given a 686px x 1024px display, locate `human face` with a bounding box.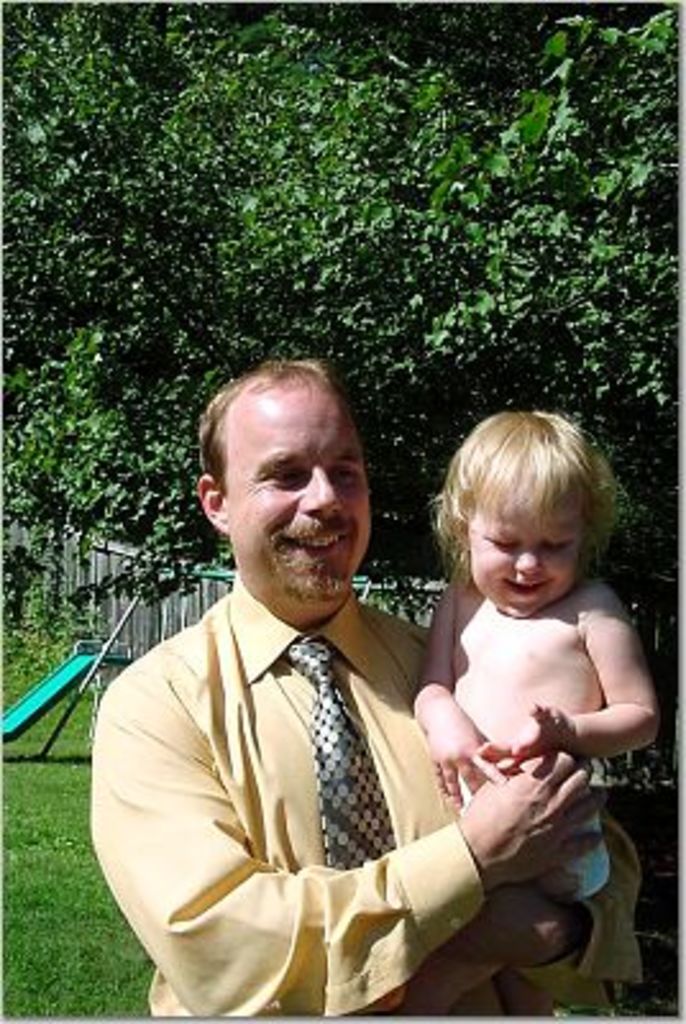
Located: 456,512,589,612.
